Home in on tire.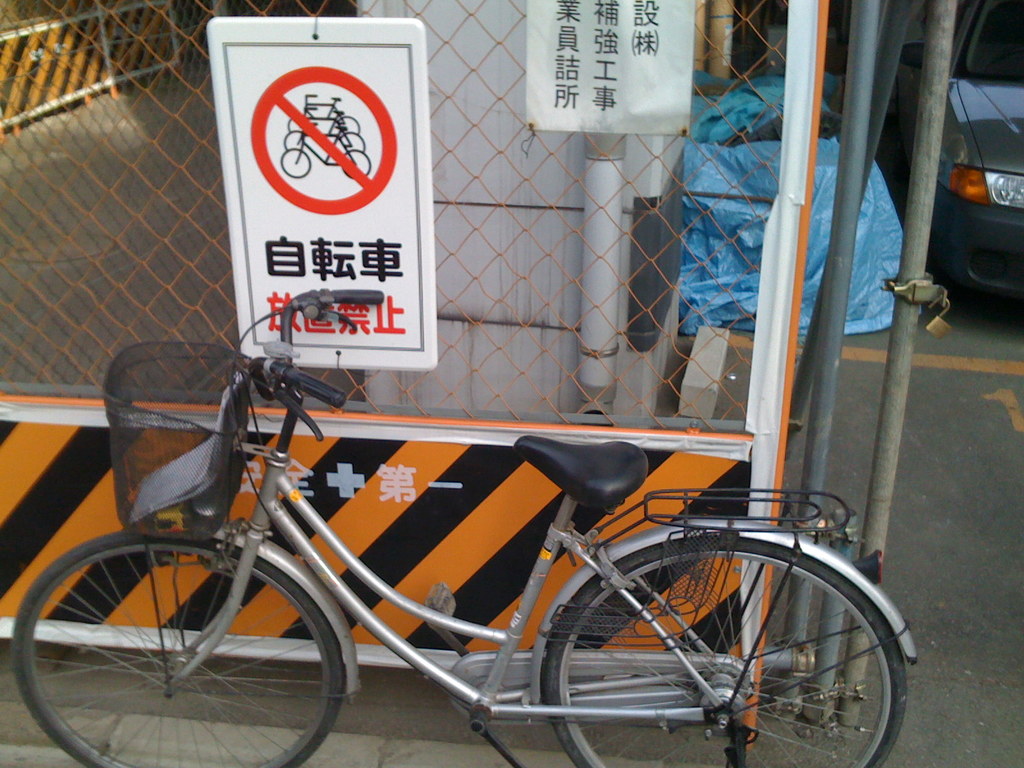
Homed in at (x1=545, y1=540, x2=908, y2=767).
